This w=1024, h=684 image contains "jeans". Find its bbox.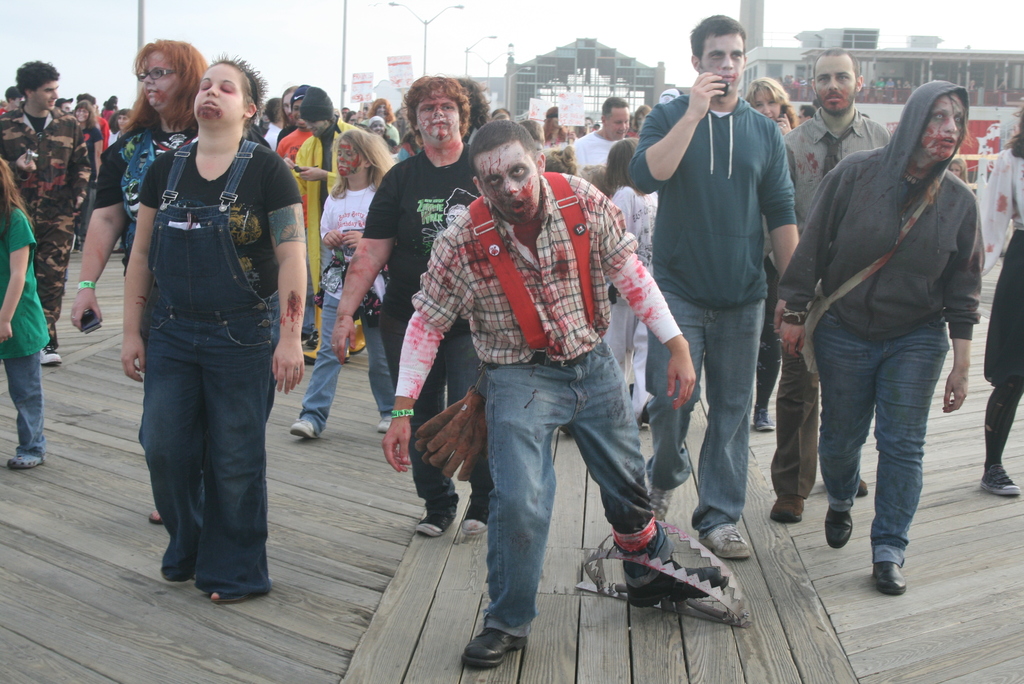
BBox(9, 354, 43, 448).
